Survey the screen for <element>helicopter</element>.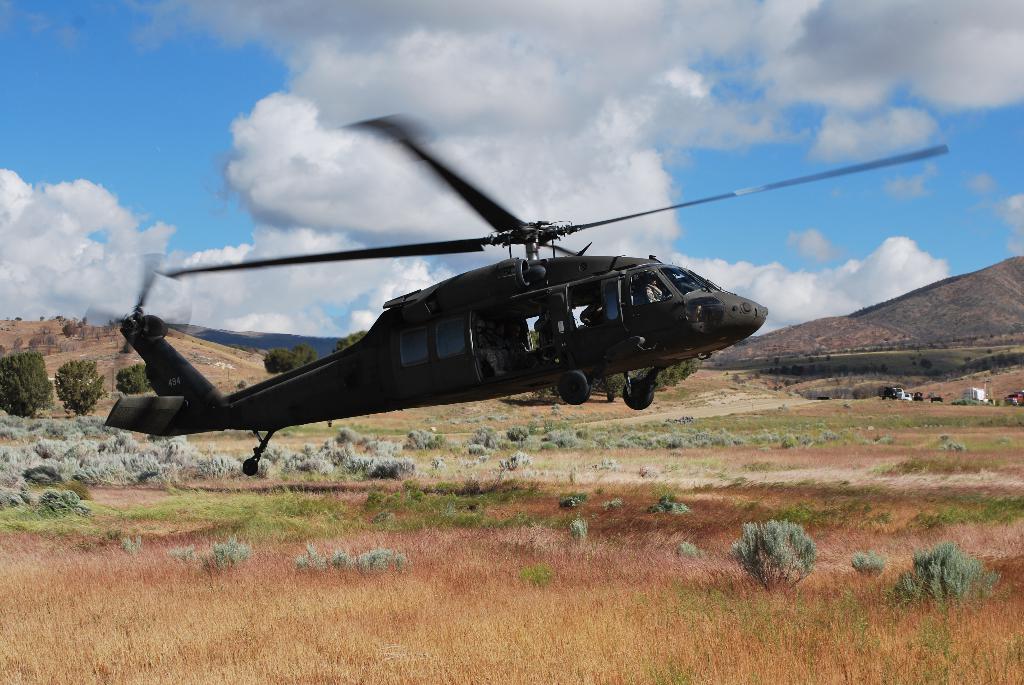
Survey found: region(90, 114, 815, 485).
